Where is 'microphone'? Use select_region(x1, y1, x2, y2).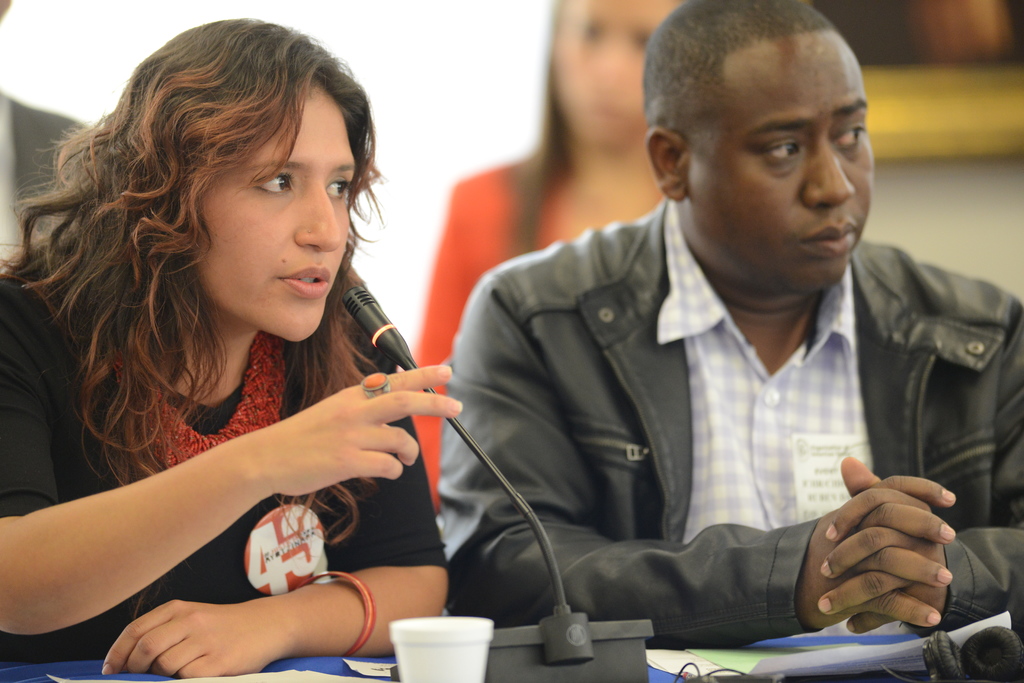
select_region(339, 286, 434, 392).
